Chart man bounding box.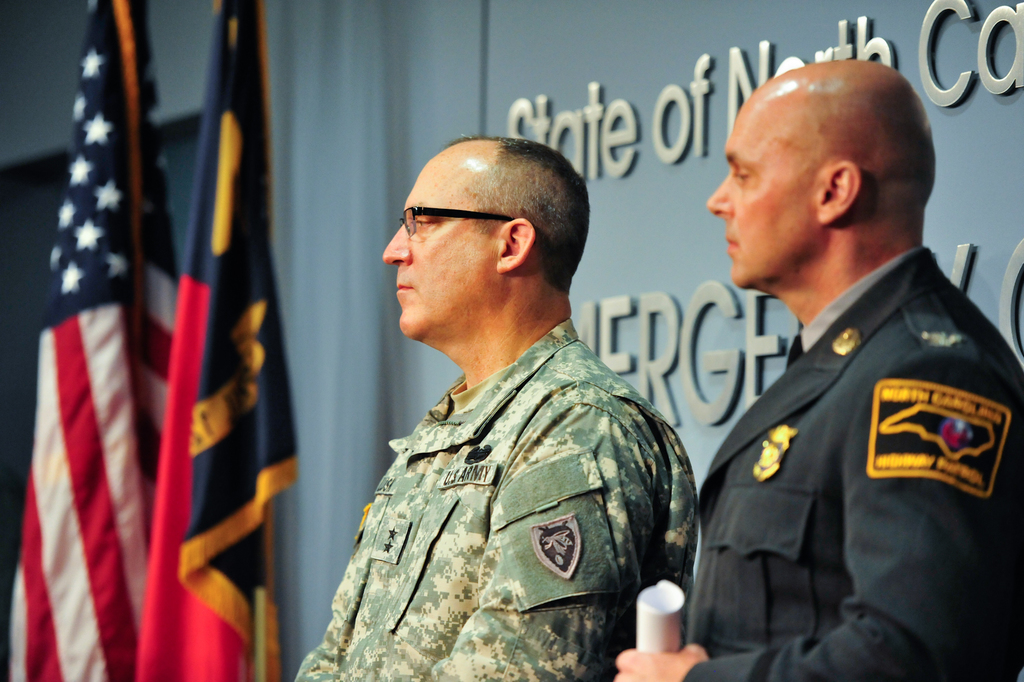
Charted: bbox=(285, 135, 696, 681).
